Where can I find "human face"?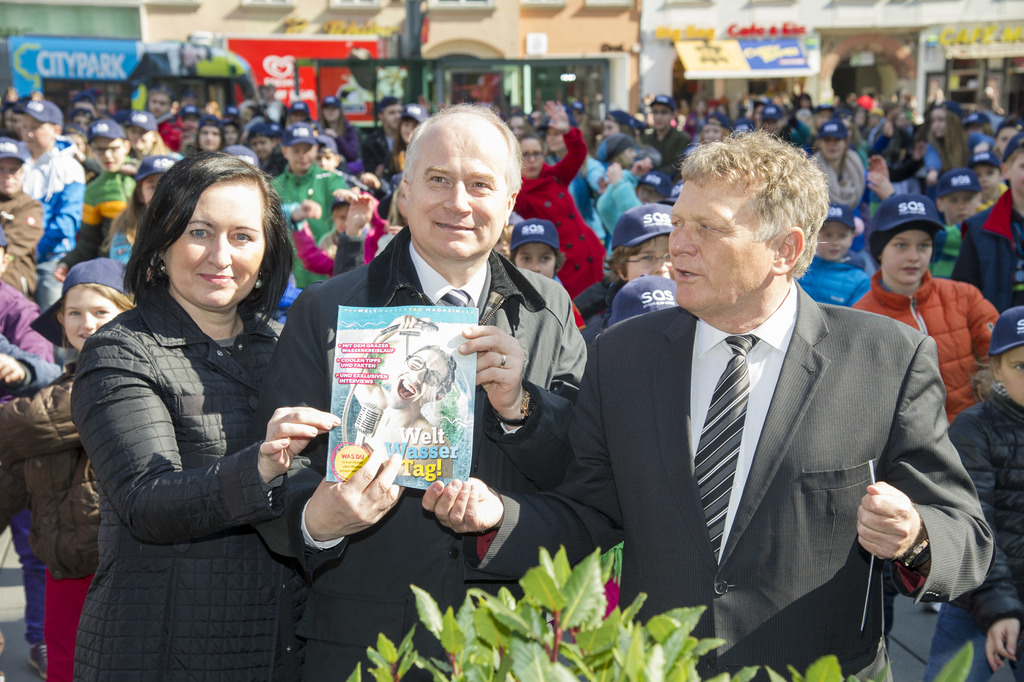
You can find it at BBox(335, 204, 349, 234).
